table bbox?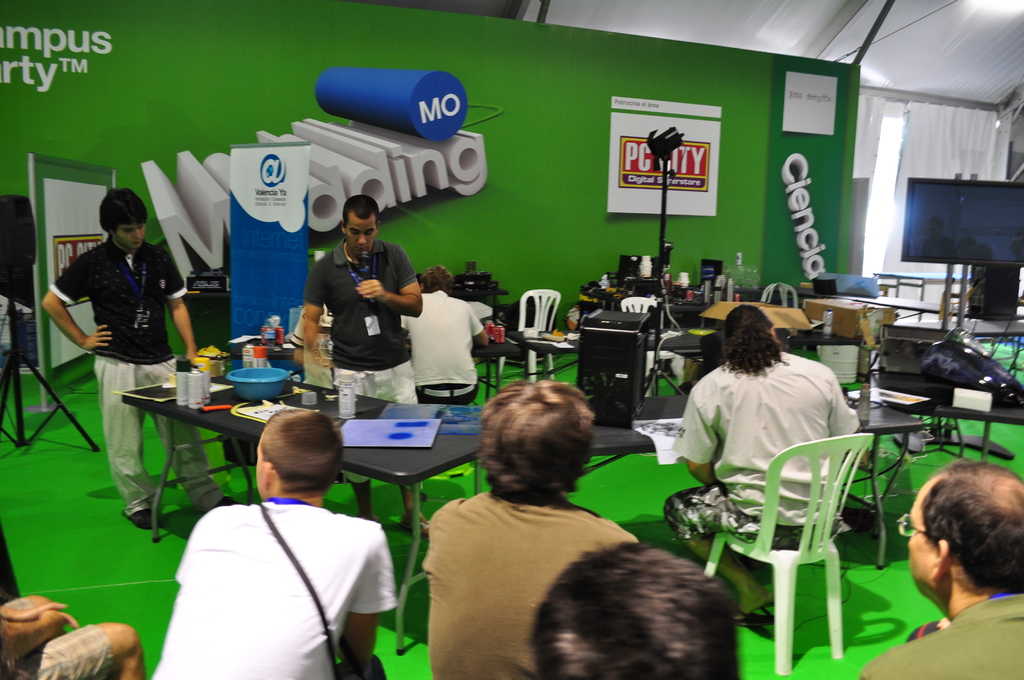
<region>870, 355, 1023, 466</region>
